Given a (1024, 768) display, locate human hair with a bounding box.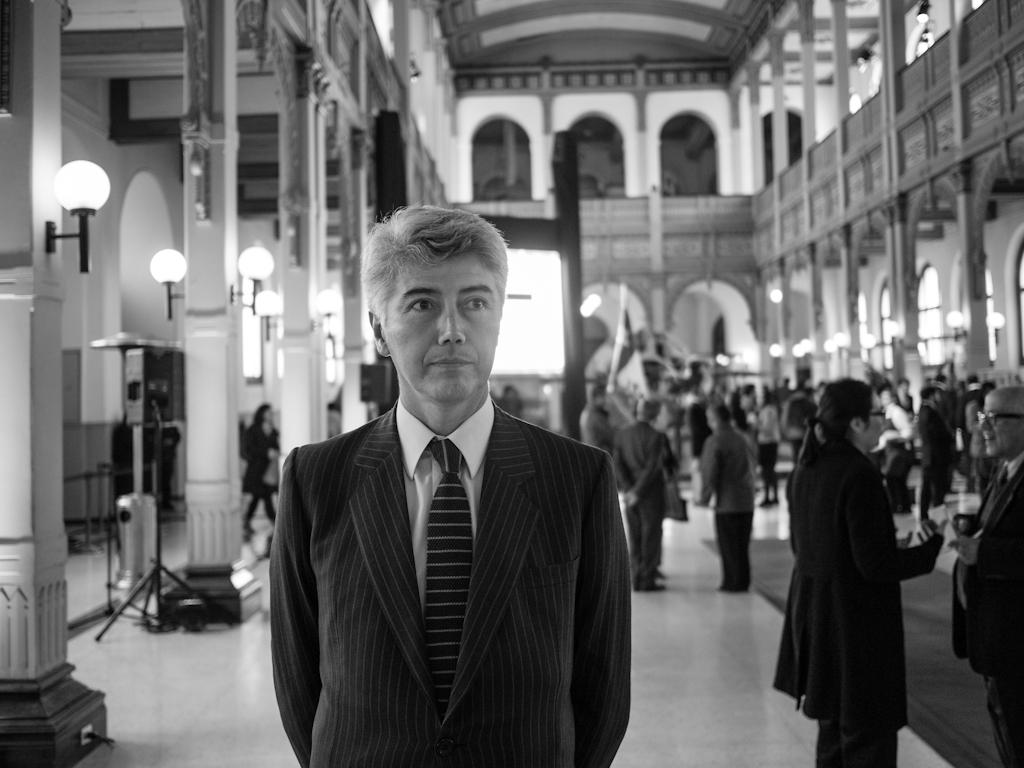
Located: BBox(324, 401, 335, 412).
